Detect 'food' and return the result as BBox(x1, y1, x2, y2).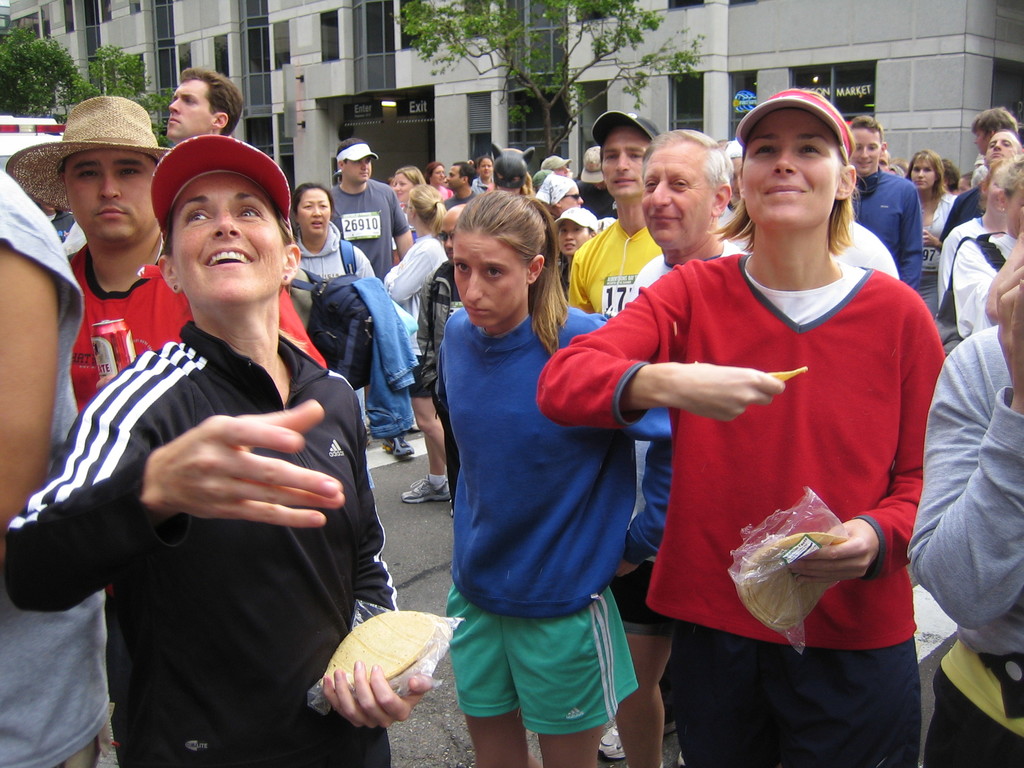
BBox(764, 364, 812, 383).
